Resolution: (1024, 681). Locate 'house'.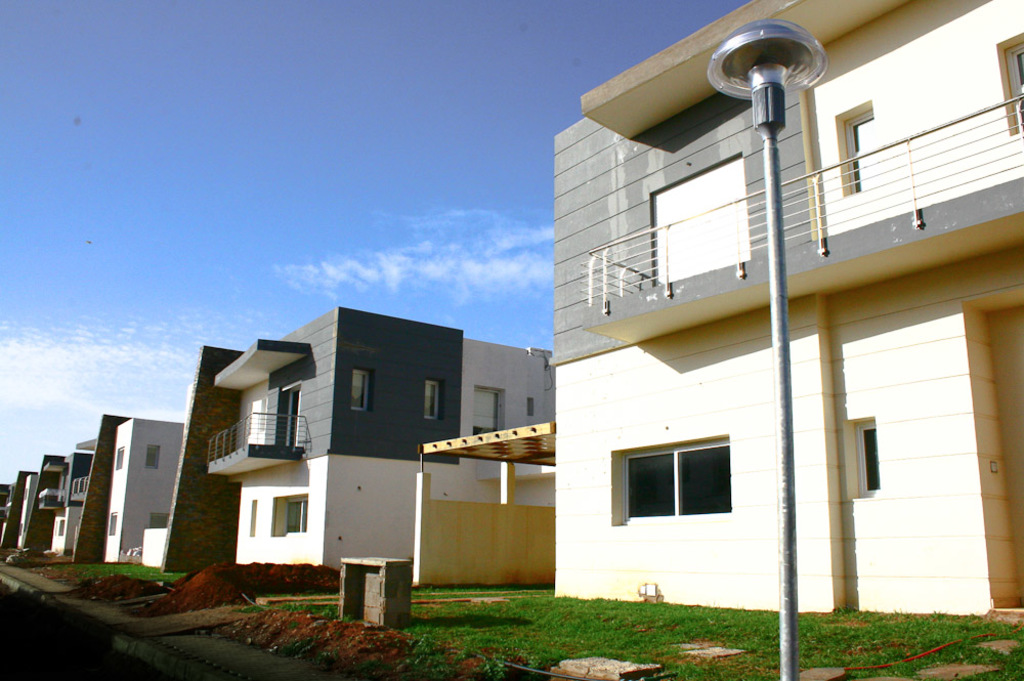
102/419/197/561.
